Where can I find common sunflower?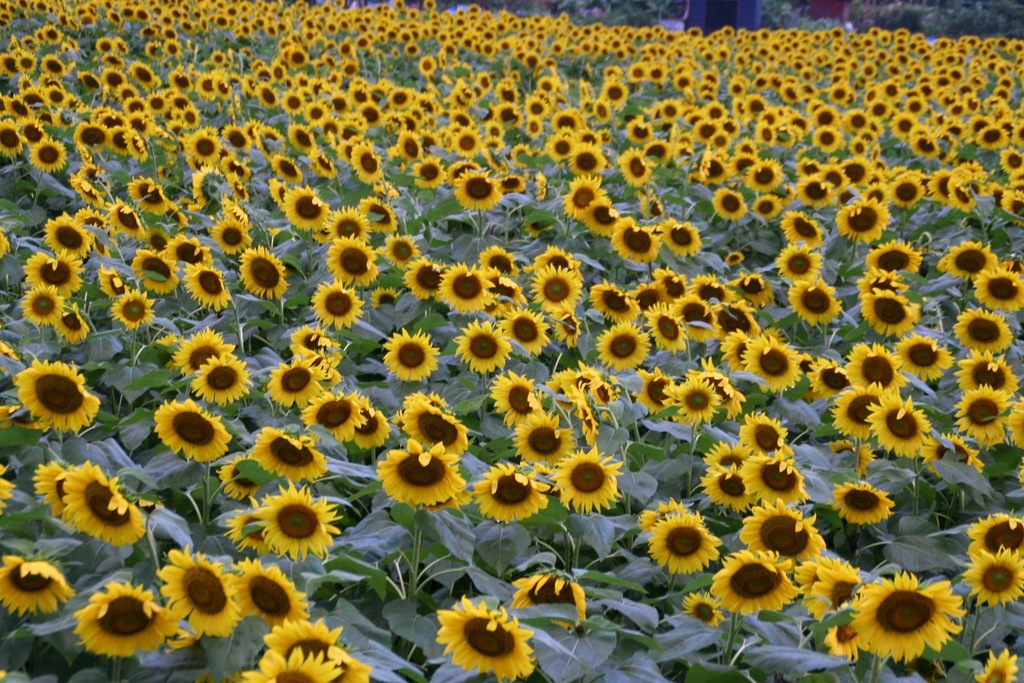
You can find it at left=970, top=508, right=1023, bottom=561.
